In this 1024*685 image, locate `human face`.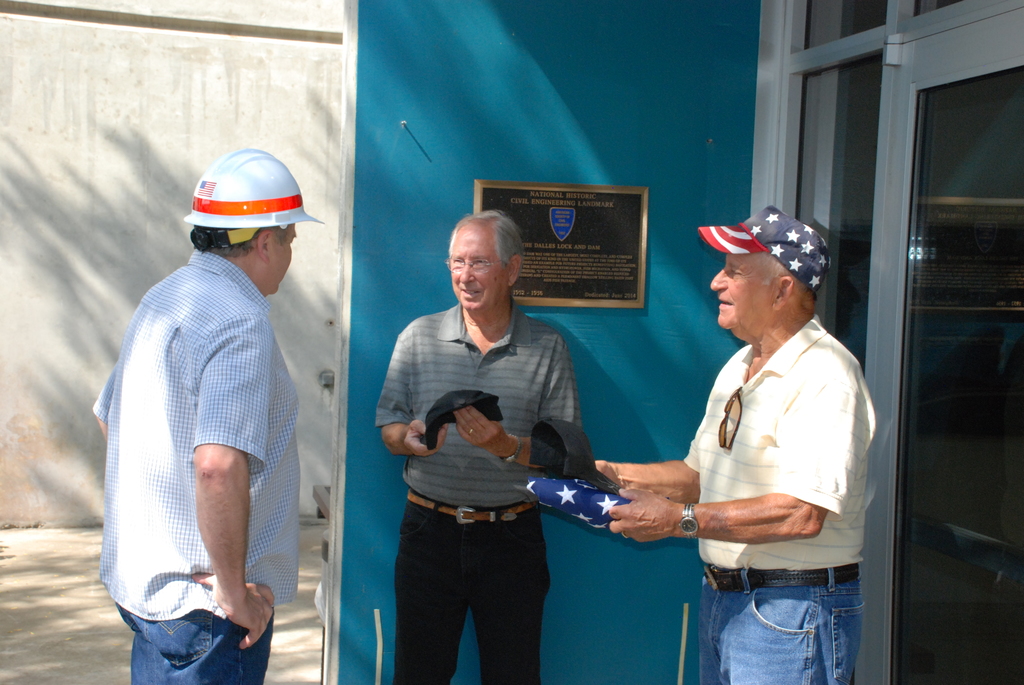
Bounding box: <box>445,226,506,307</box>.
